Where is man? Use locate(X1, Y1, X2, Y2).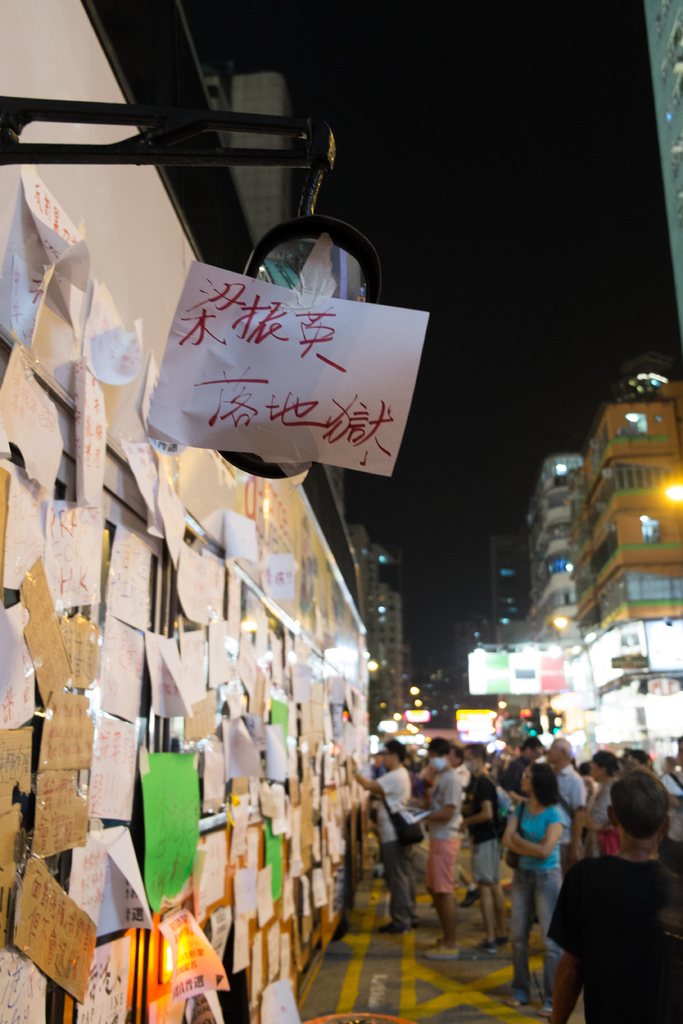
locate(497, 728, 544, 810).
